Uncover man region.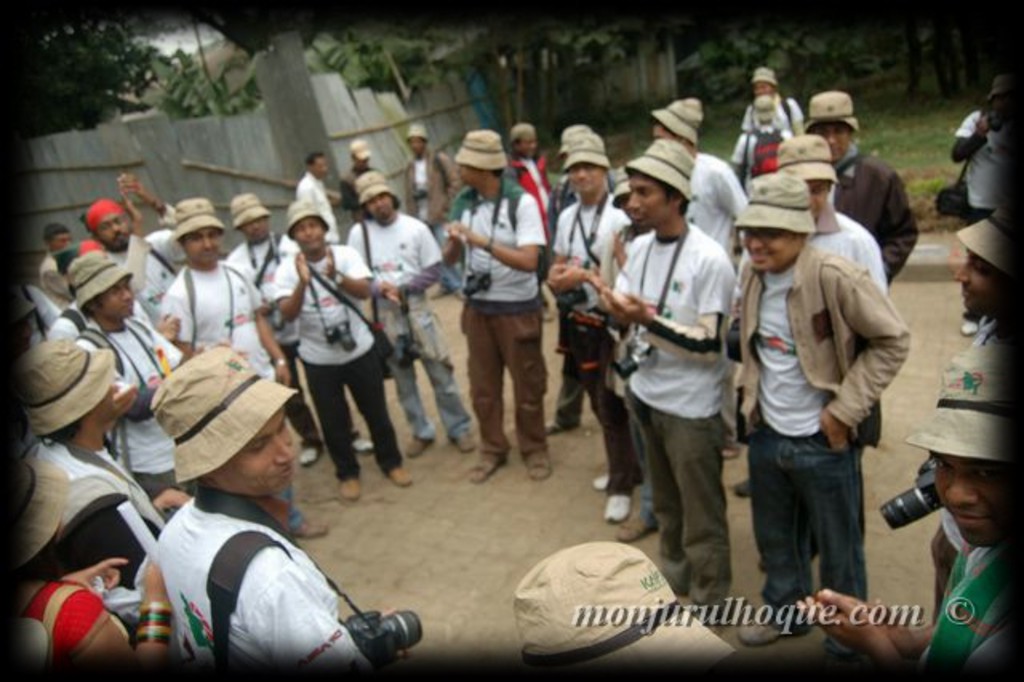
Uncovered: {"left": 13, "top": 328, "right": 178, "bottom": 576}.
